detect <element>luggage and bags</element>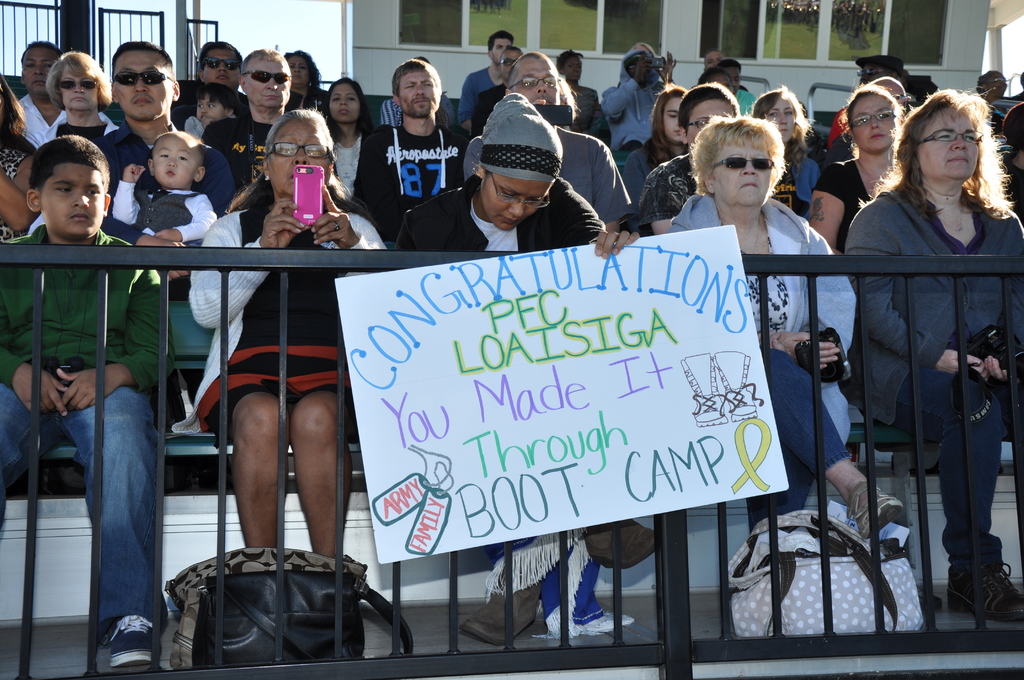
726,499,920,648
